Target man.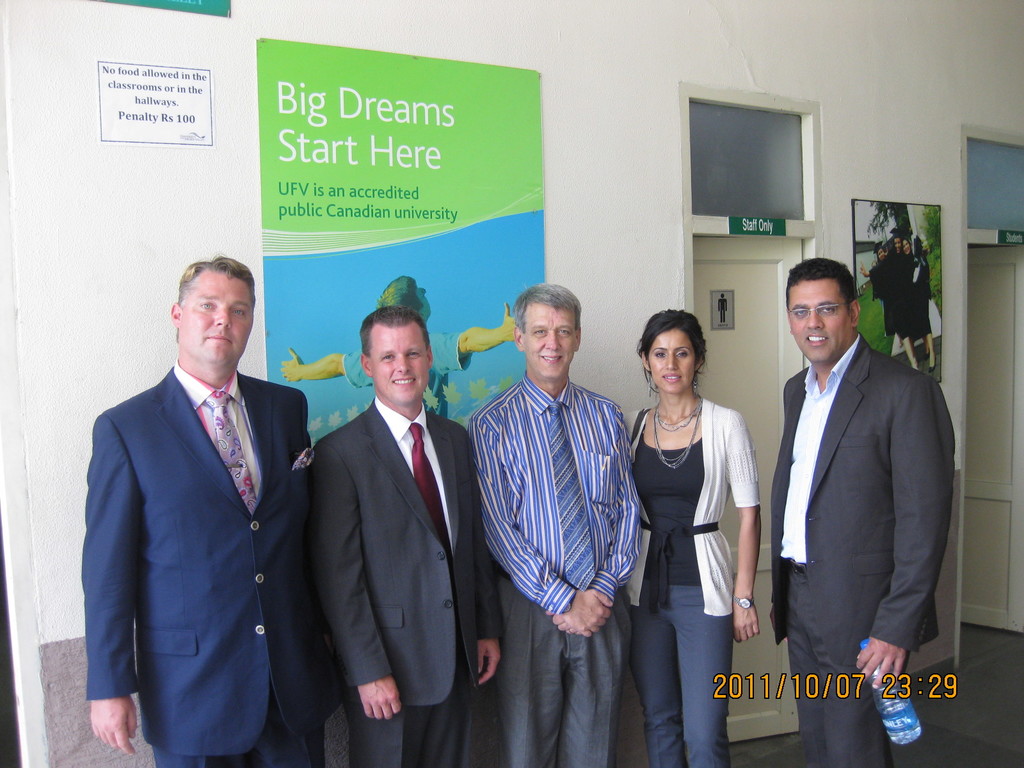
Target region: <box>621,302,761,765</box>.
